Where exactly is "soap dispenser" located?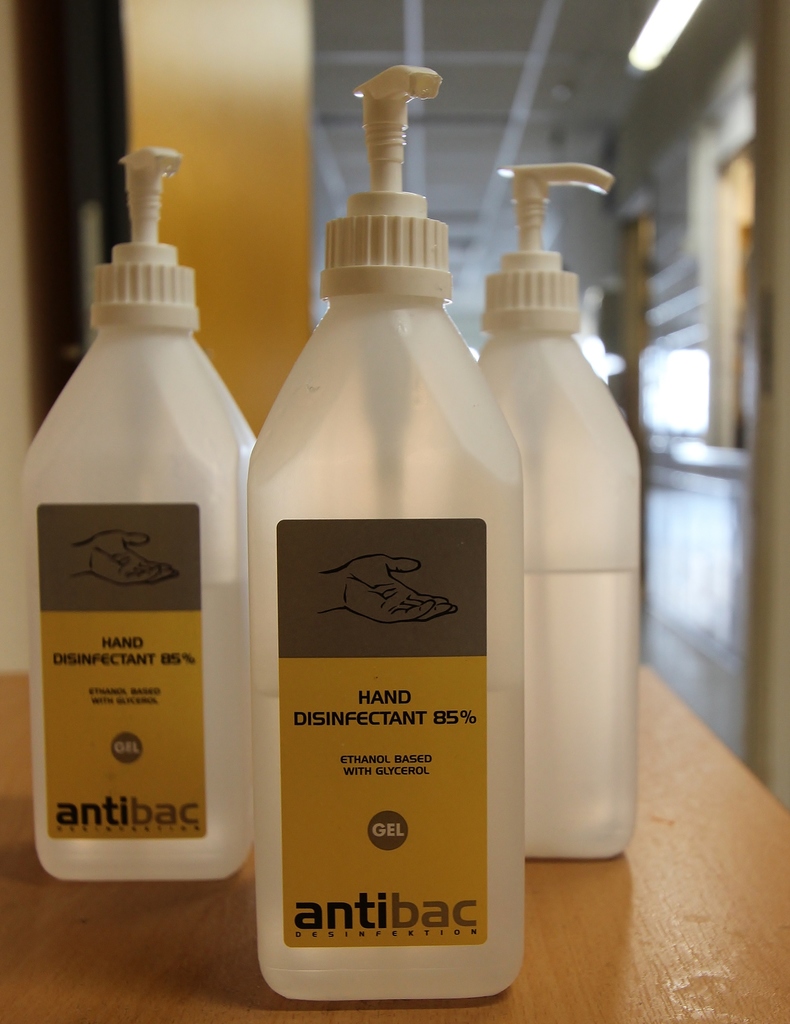
Its bounding box is BBox(19, 140, 258, 884).
